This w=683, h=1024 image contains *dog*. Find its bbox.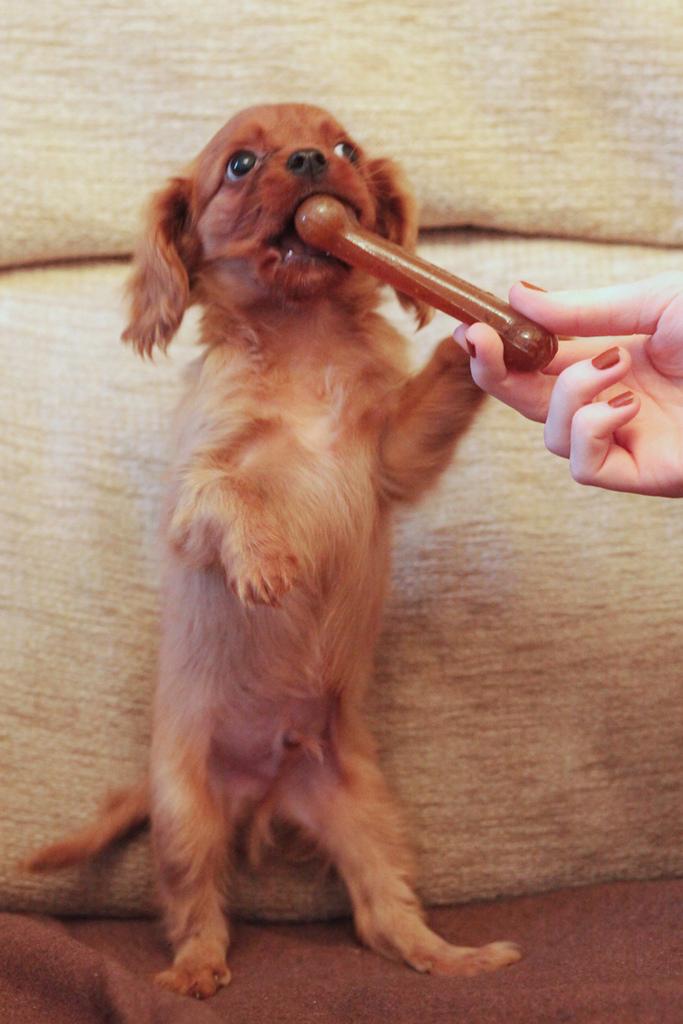
box=[8, 101, 491, 1006].
